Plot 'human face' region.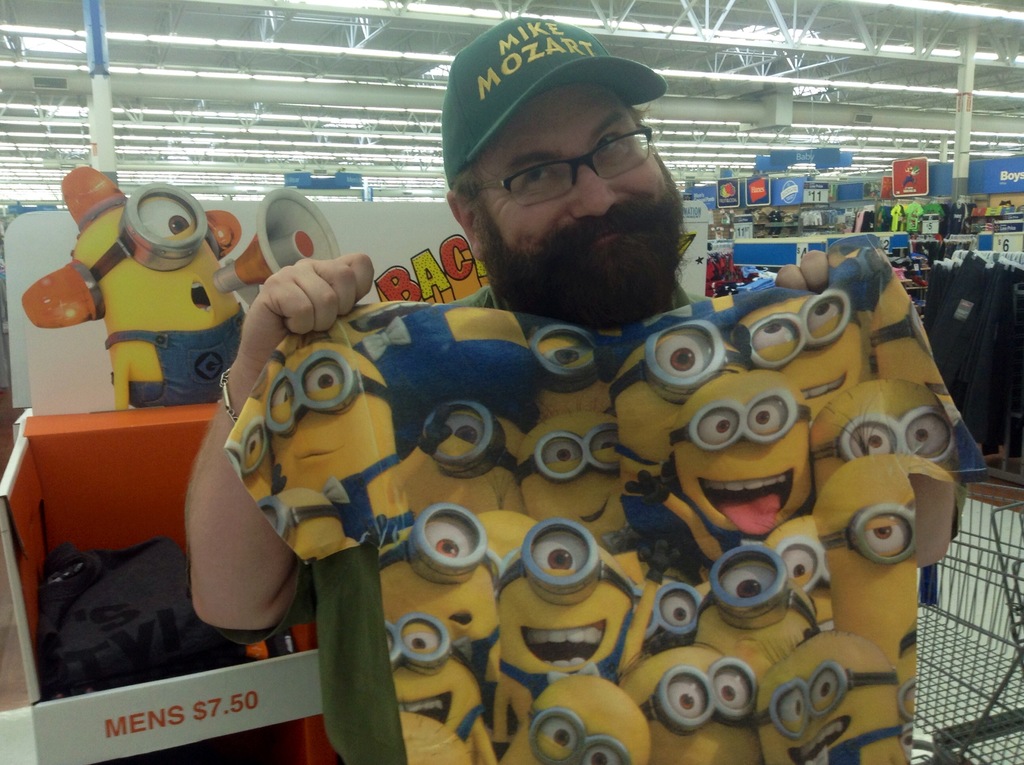
Plotted at detection(470, 84, 669, 248).
